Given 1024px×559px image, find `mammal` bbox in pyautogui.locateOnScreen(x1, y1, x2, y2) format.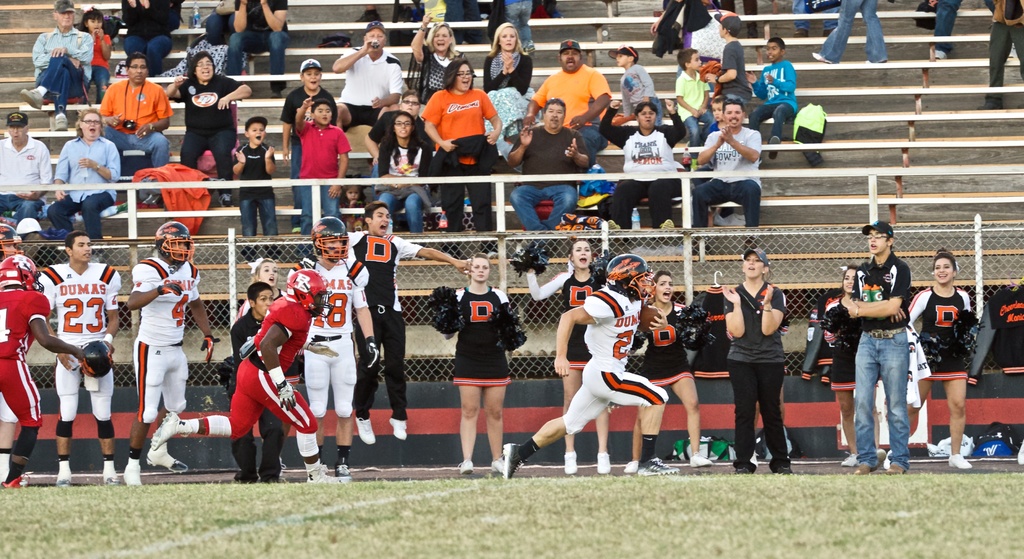
pyautogui.locateOnScreen(227, 0, 289, 85).
